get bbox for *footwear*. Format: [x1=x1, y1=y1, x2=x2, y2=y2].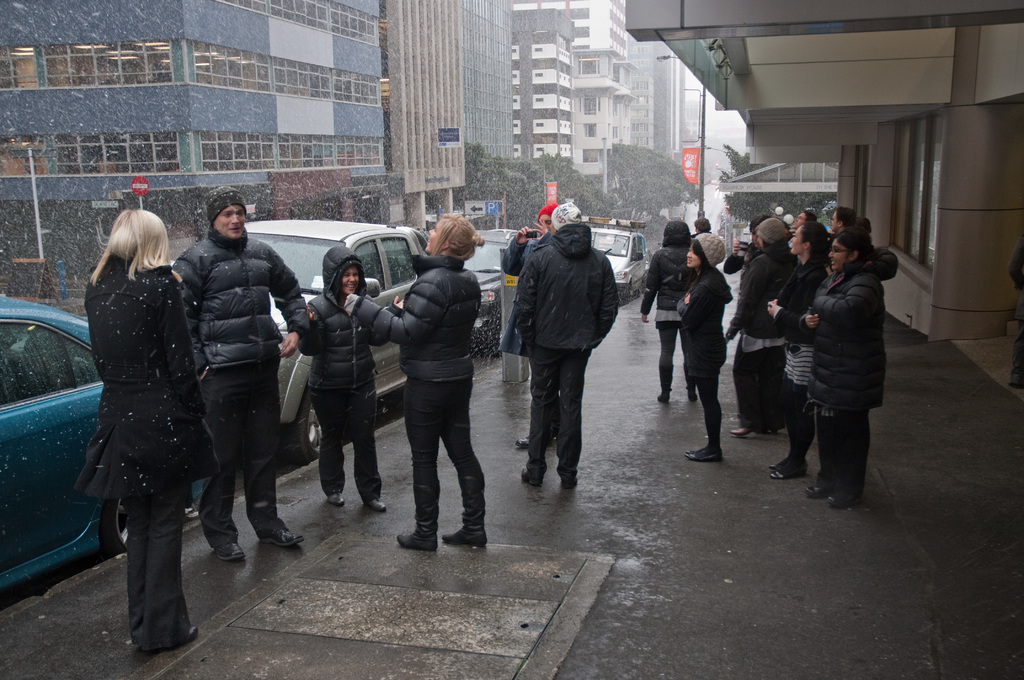
[x1=205, y1=539, x2=241, y2=560].
